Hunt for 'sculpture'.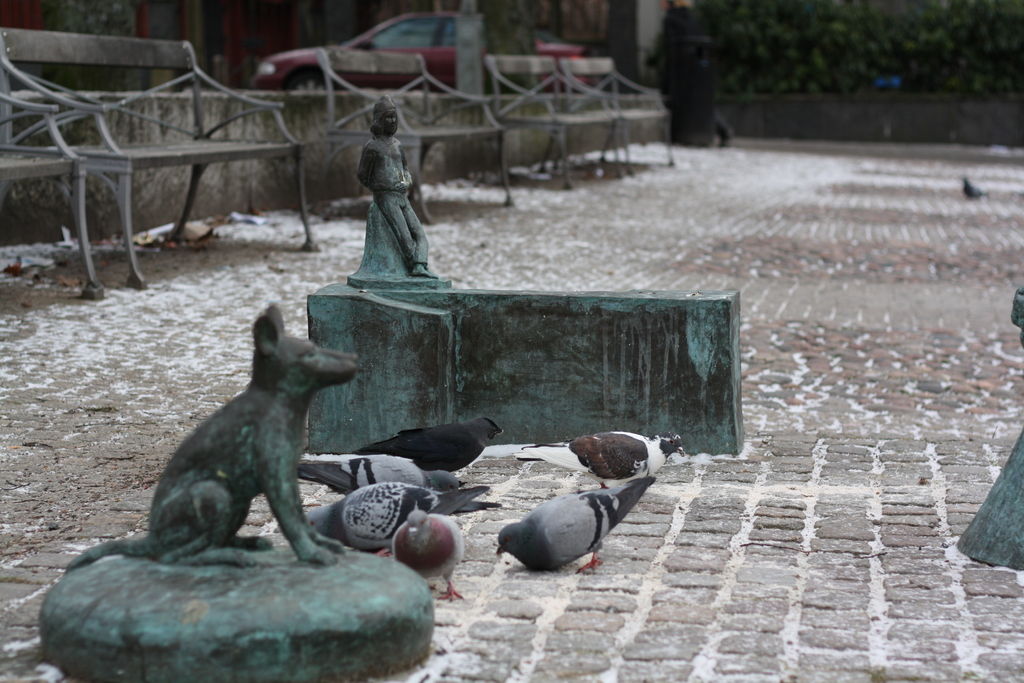
Hunted down at (left=44, top=293, right=438, bottom=682).
